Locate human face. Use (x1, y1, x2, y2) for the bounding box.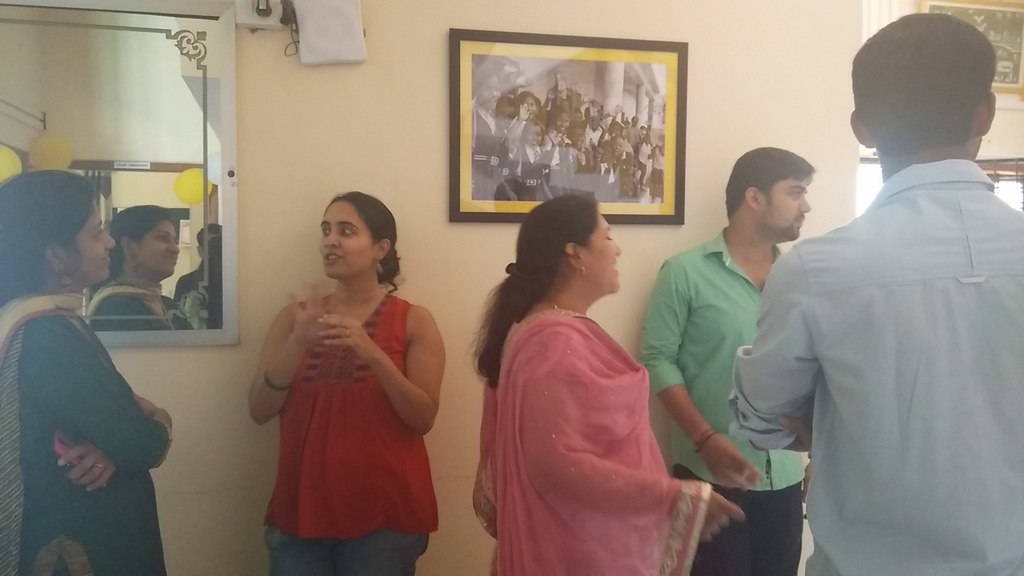
(582, 213, 623, 297).
